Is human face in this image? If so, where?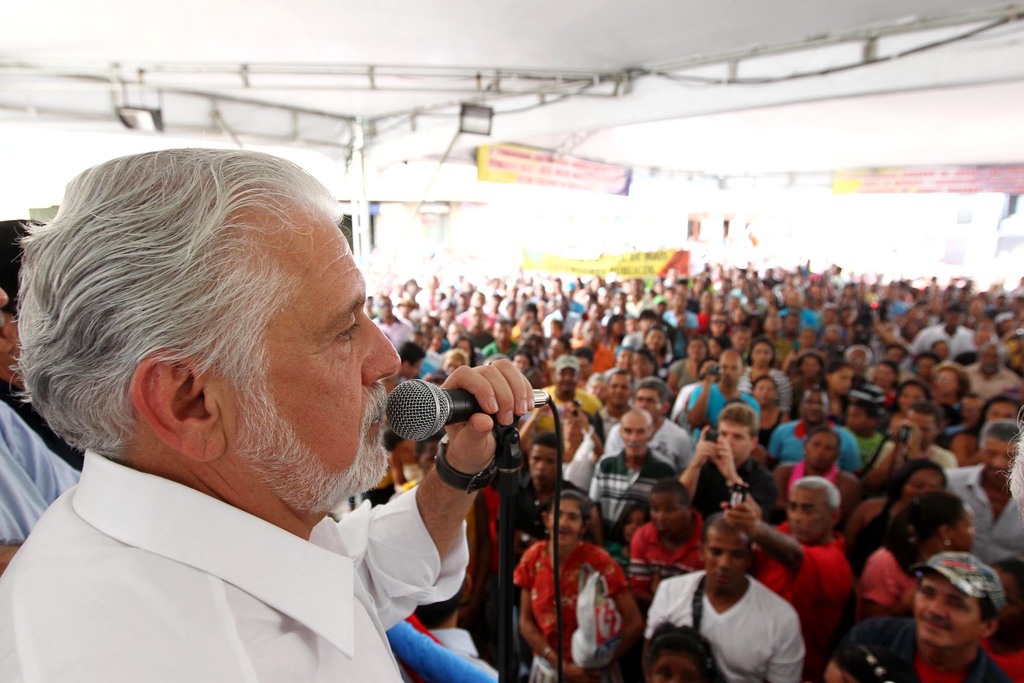
Yes, at x1=964, y1=397, x2=984, y2=418.
